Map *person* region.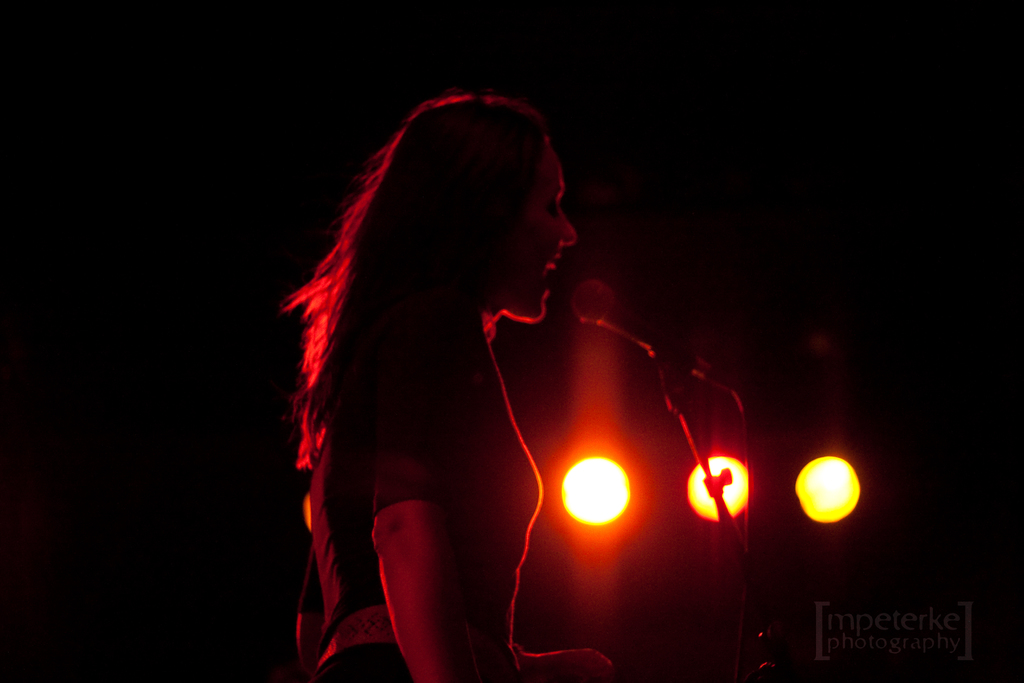
Mapped to {"x1": 263, "y1": 80, "x2": 600, "y2": 682}.
